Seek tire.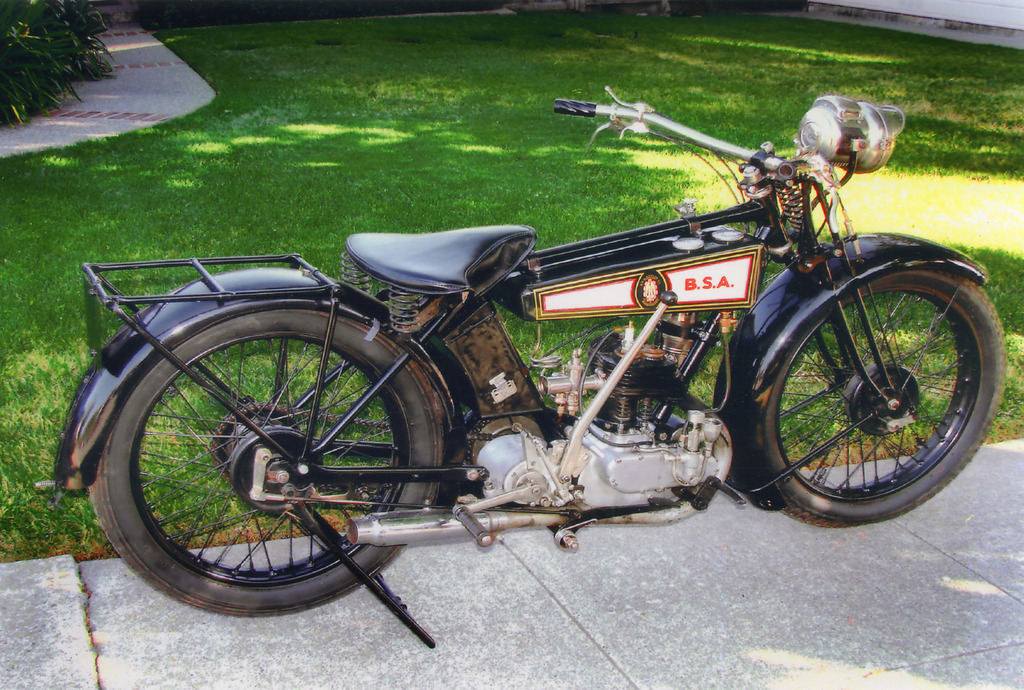
<bbox>91, 293, 438, 625</bbox>.
